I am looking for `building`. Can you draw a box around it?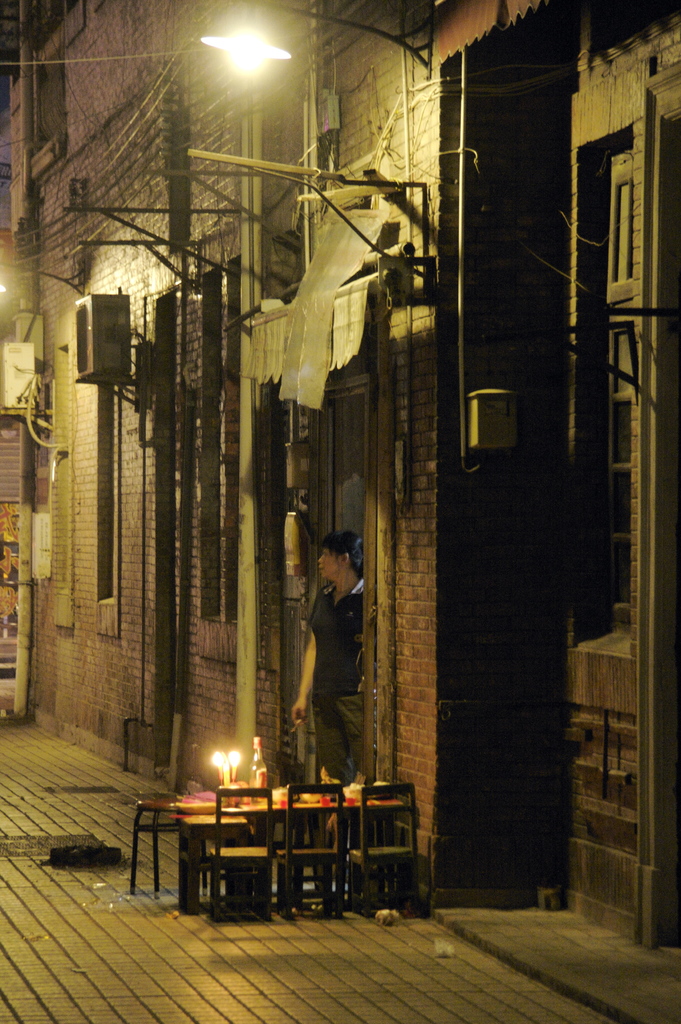
Sure, the bounding box is x1=0 y1=0 x2=680 y2=953.
